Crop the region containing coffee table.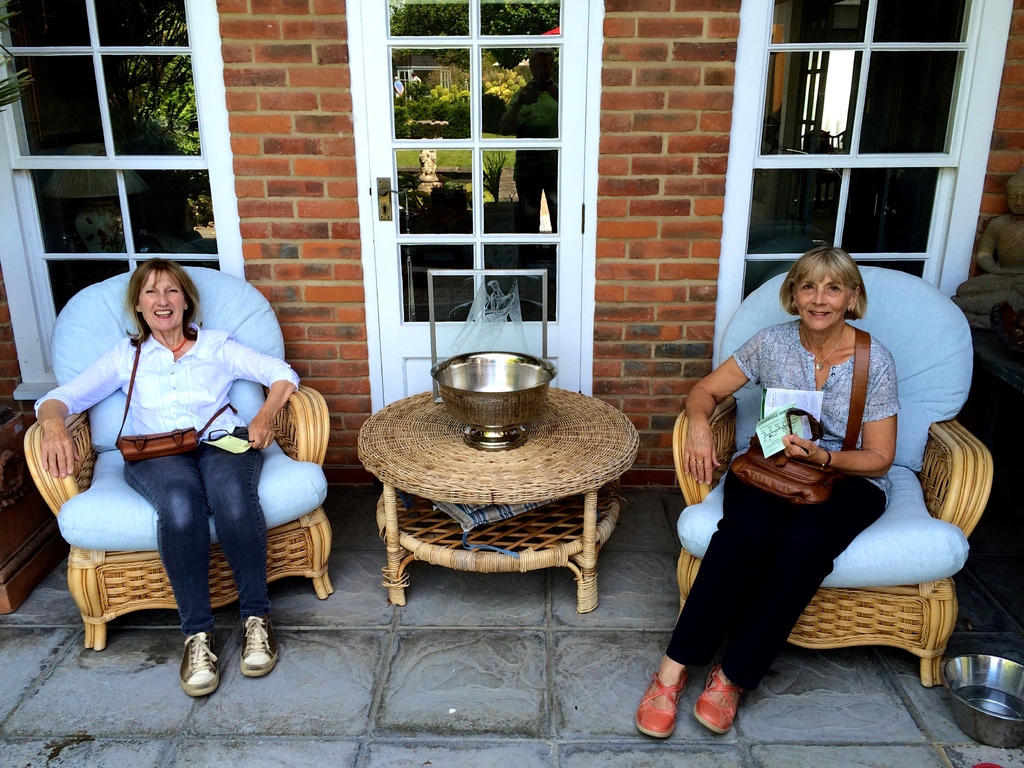
Crop region: box=[371, 346, 646, 630].
